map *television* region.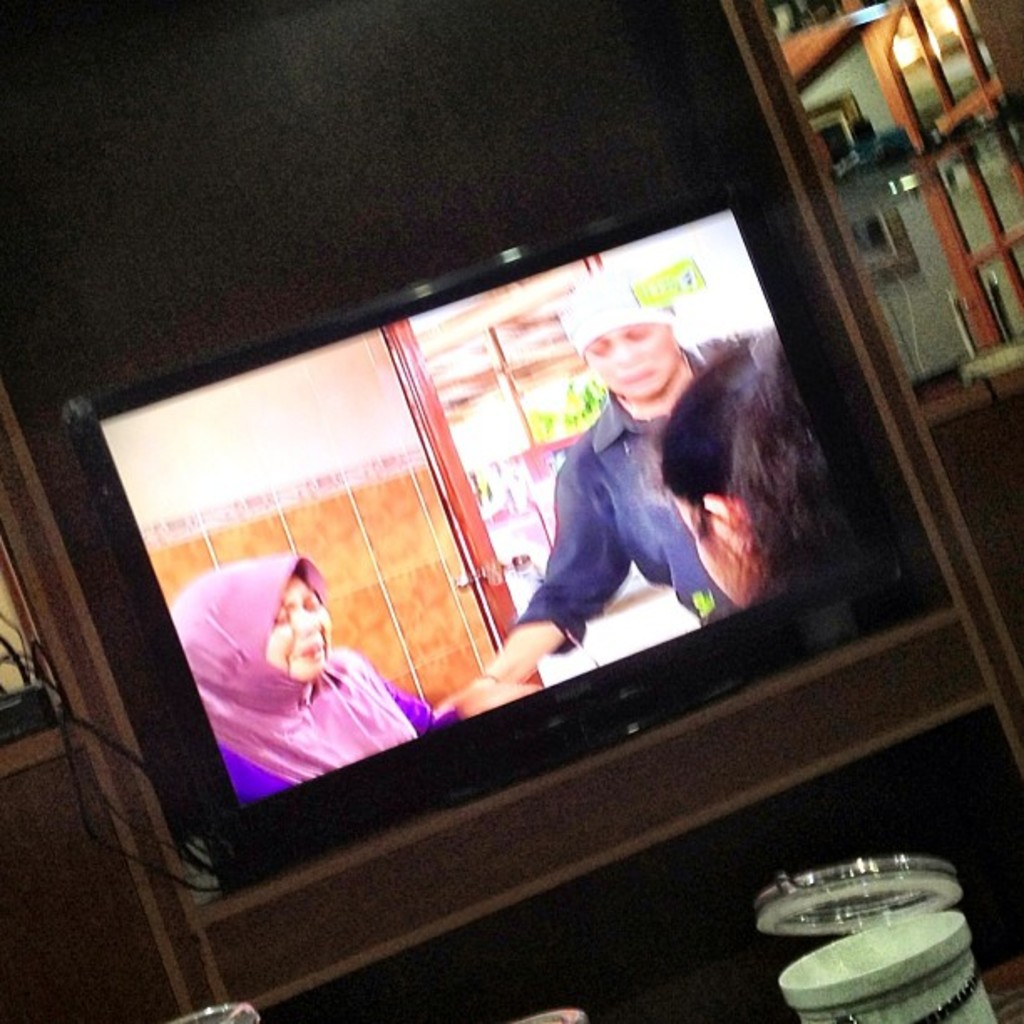
Mapped to (0,151,924,895).
